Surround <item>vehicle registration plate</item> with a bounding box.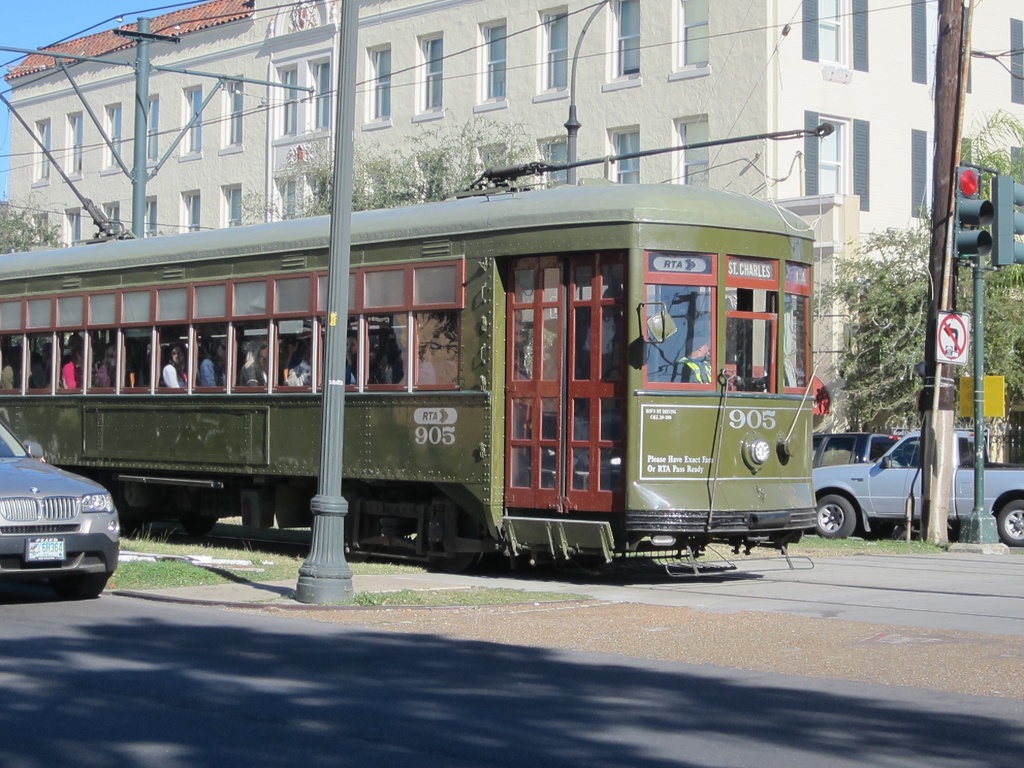
24,537,67,565.
